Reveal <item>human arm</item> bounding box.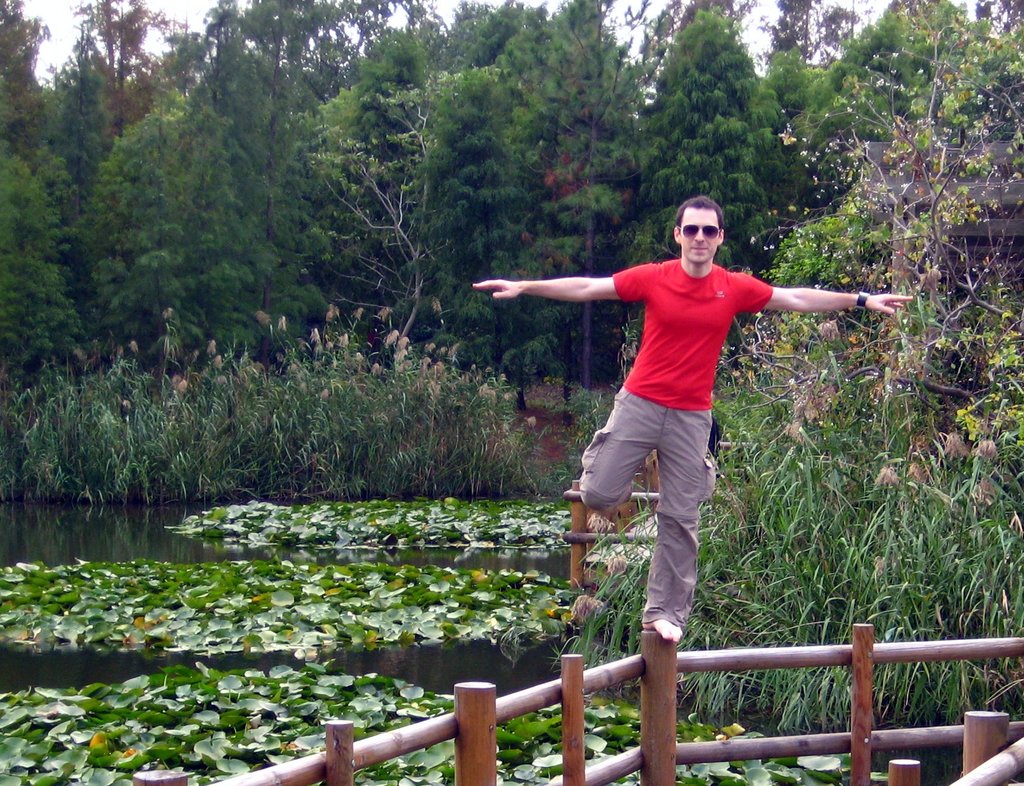
Revealed: 472/263/647/298.
